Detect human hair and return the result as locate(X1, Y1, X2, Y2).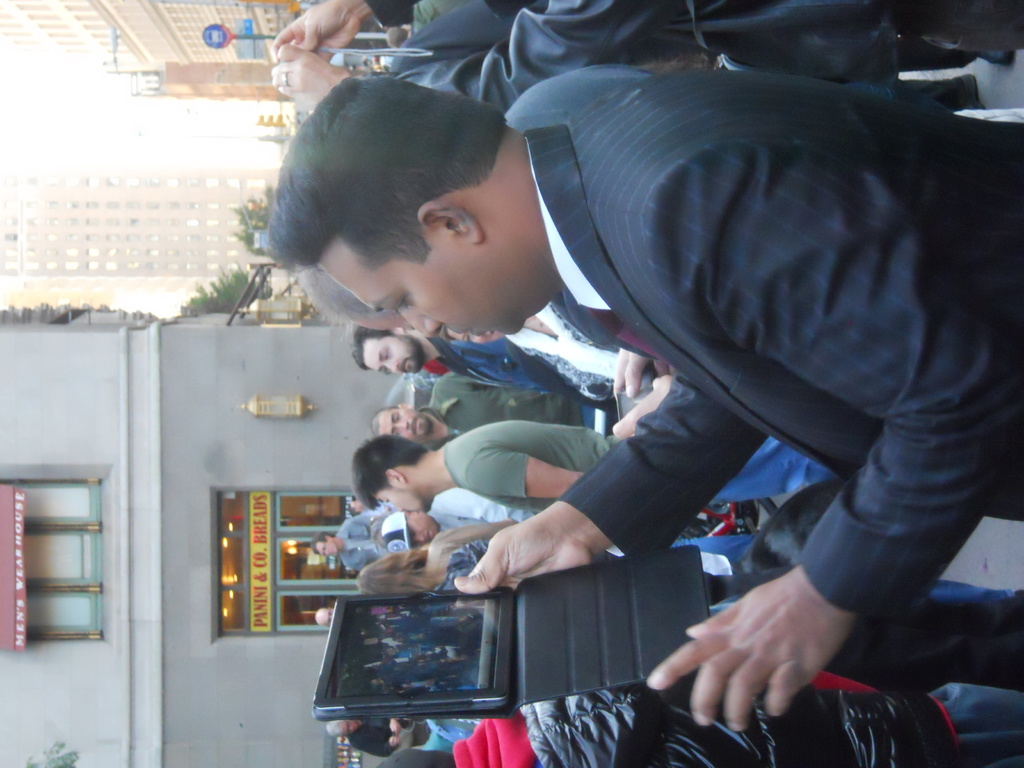
locate(262, 72, 534, 304).
